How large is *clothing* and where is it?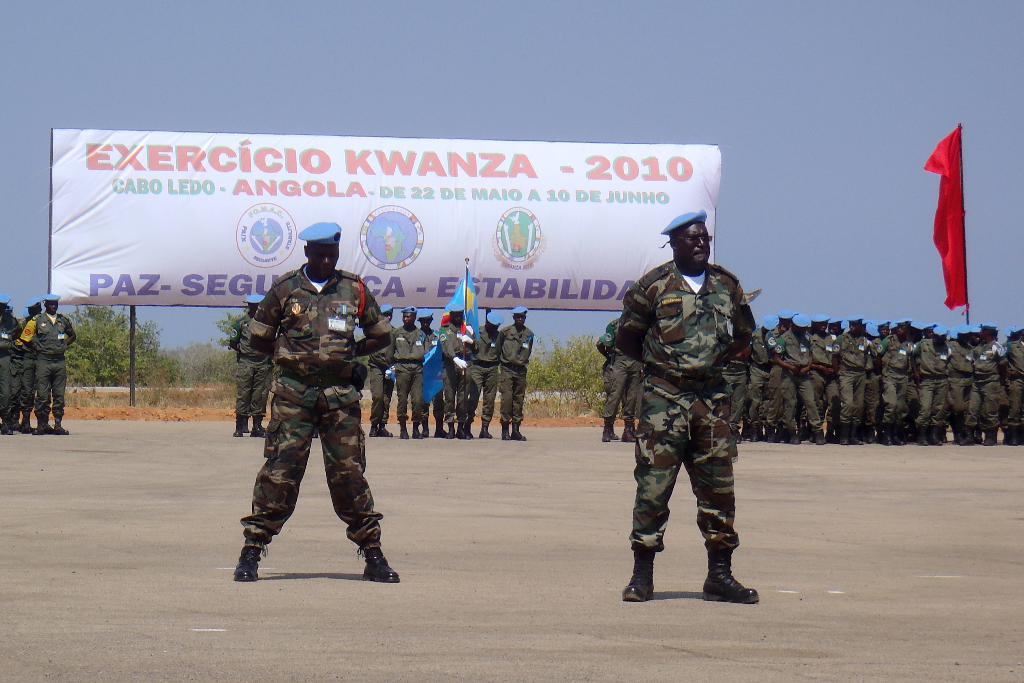
Bounding box: crop(594, 258, 1023, 562).
